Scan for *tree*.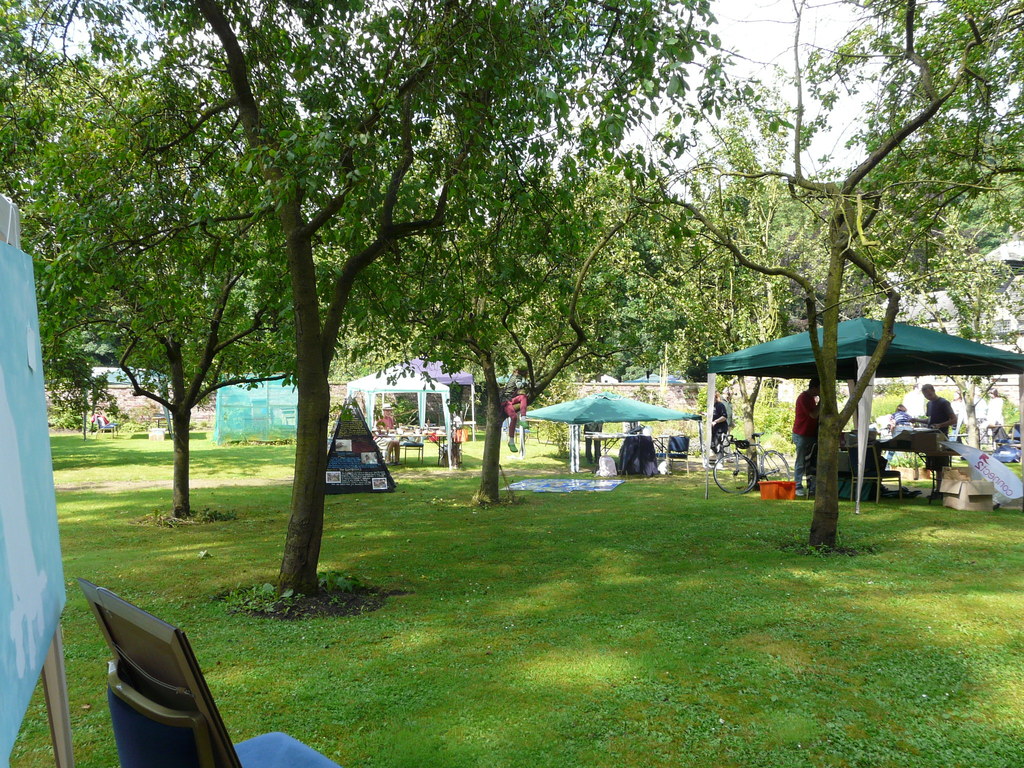
Scan result: {"x1": 599, "y1": 0, "x2": 1023, "y2": 550}.
